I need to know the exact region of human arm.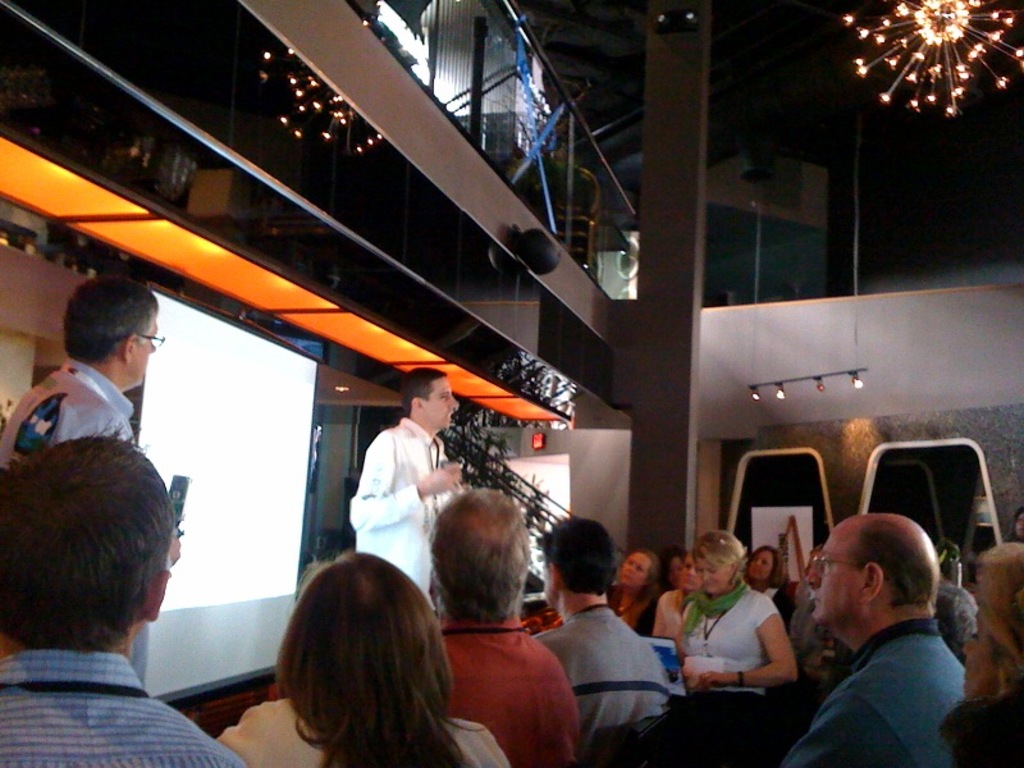
Region: {"x1": 780, "y1": 698, "x2": 908, "y2": 767}.
